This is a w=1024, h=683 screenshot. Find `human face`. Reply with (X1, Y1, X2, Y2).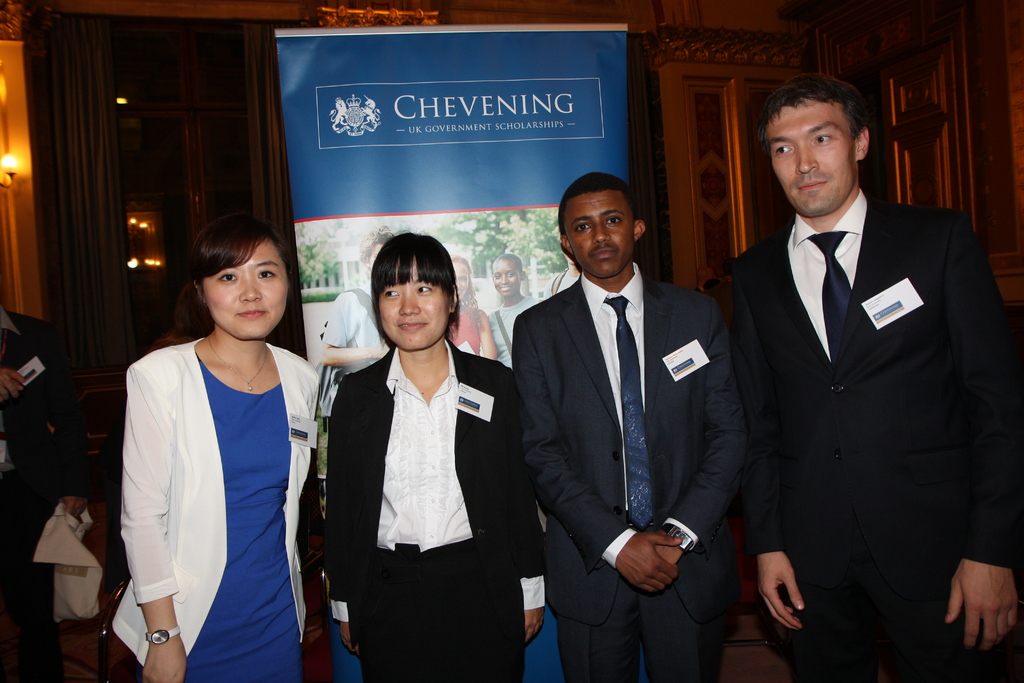
(767, 99, 854, 220).
